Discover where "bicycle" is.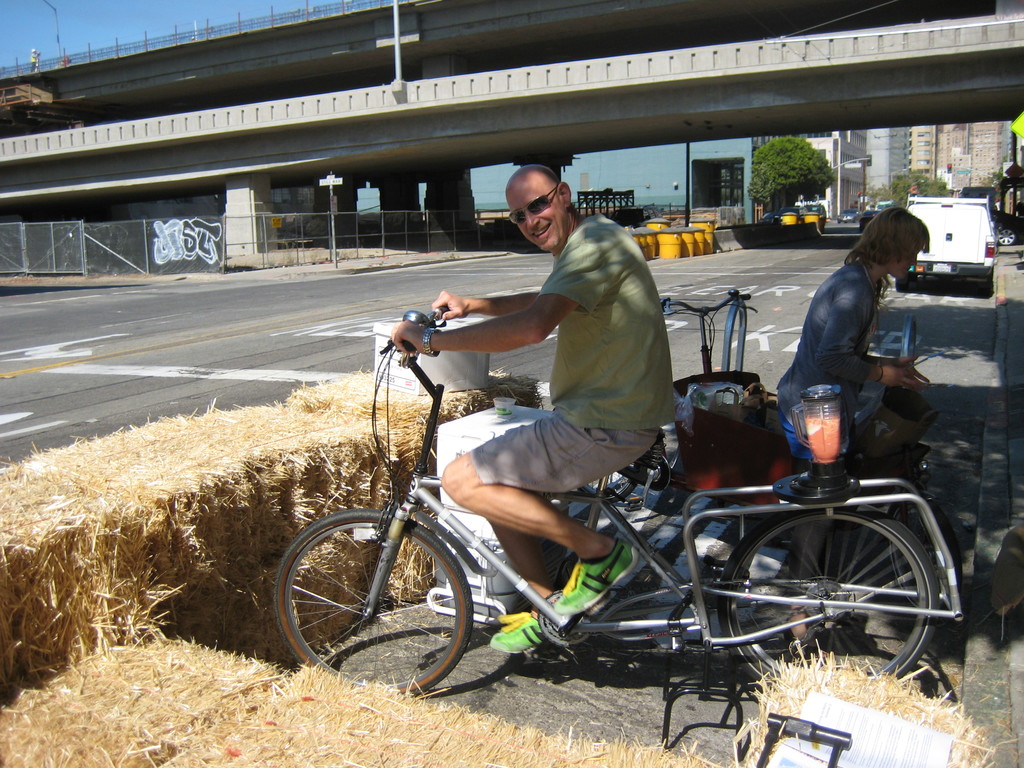
Discovered at 581, 262, 825, 502.
